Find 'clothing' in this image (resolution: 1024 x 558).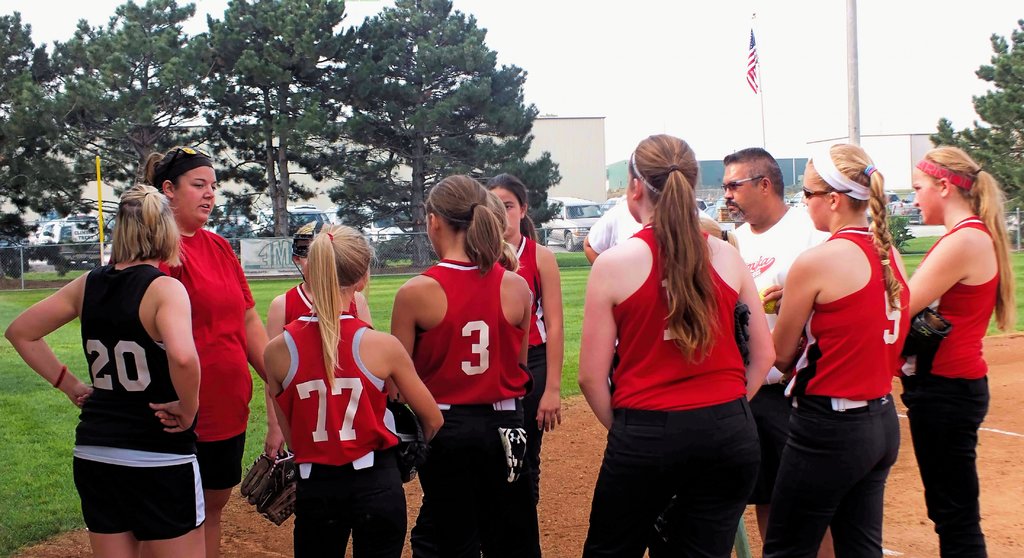
[409, 259, 531, 557].
